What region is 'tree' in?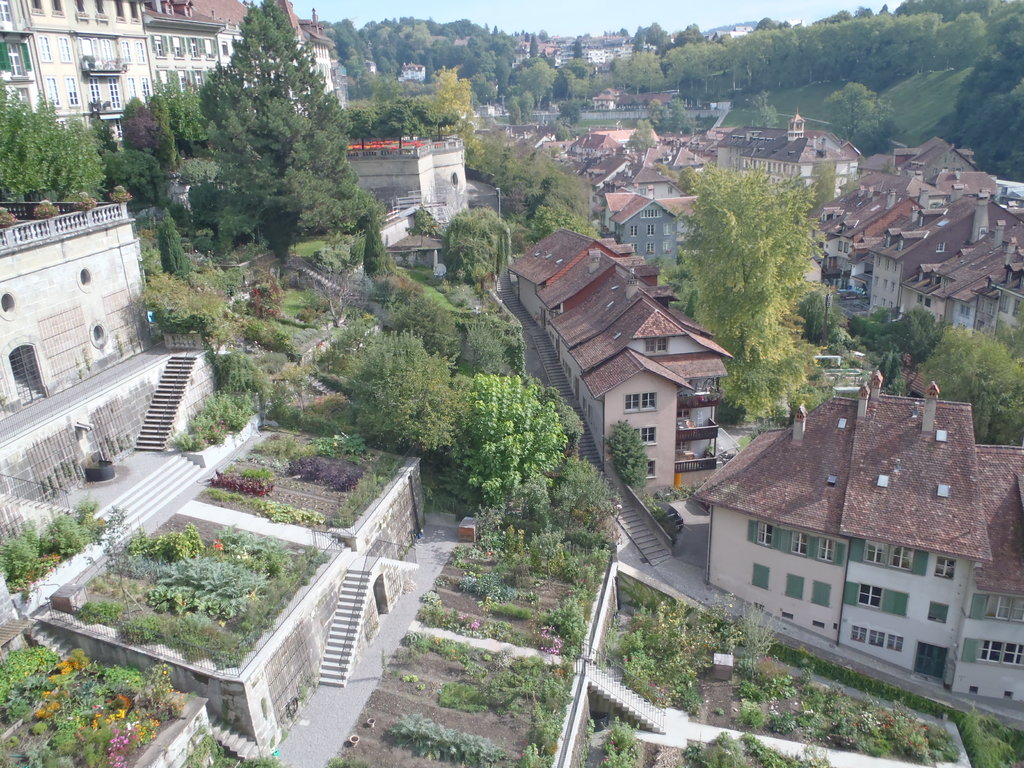
region(477, 42, 509, 81).
